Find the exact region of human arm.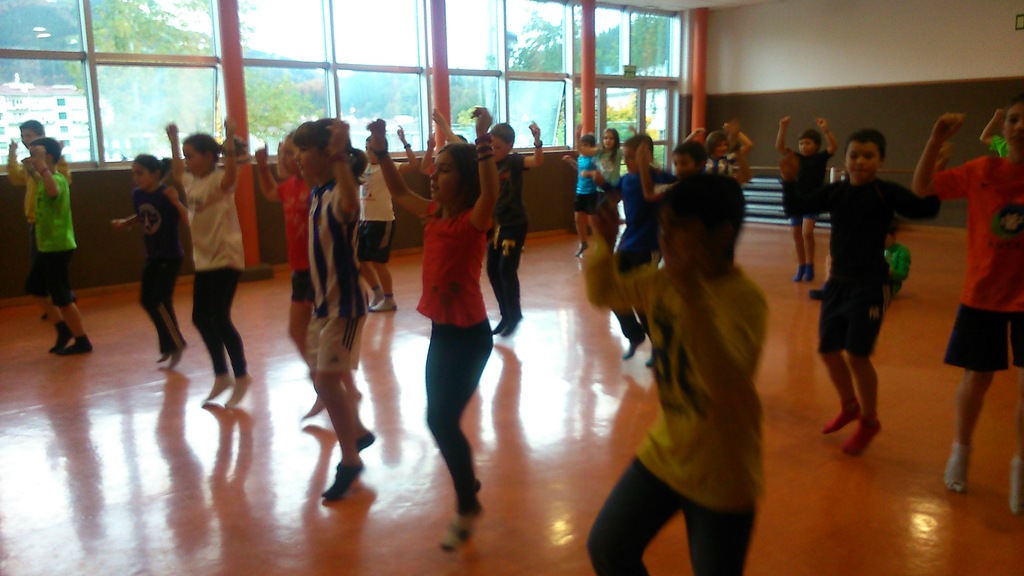
Exact region: bbox(669, 226, 768, 408).
